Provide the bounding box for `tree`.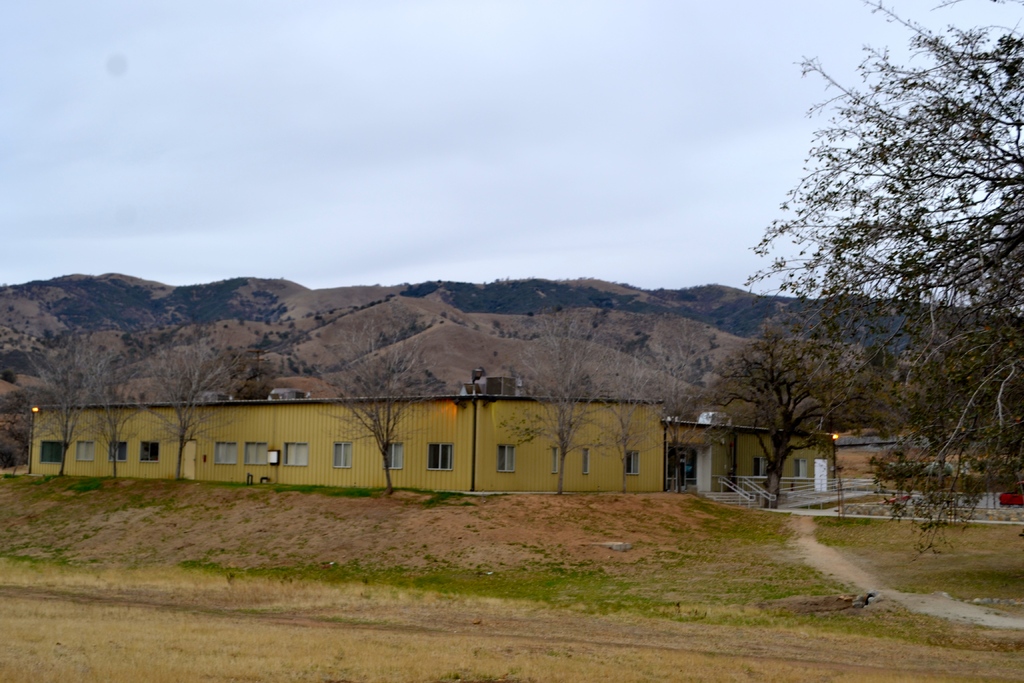
[618, 278, 769, 486].
